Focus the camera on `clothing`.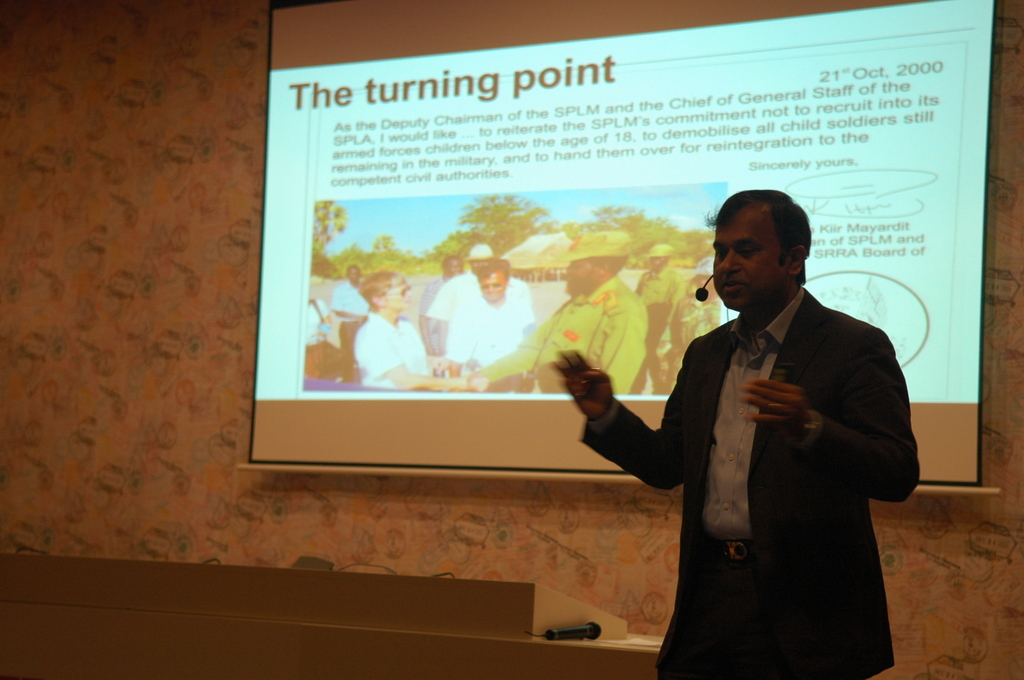
Focus region: crop(575, 234, 922, 678).
